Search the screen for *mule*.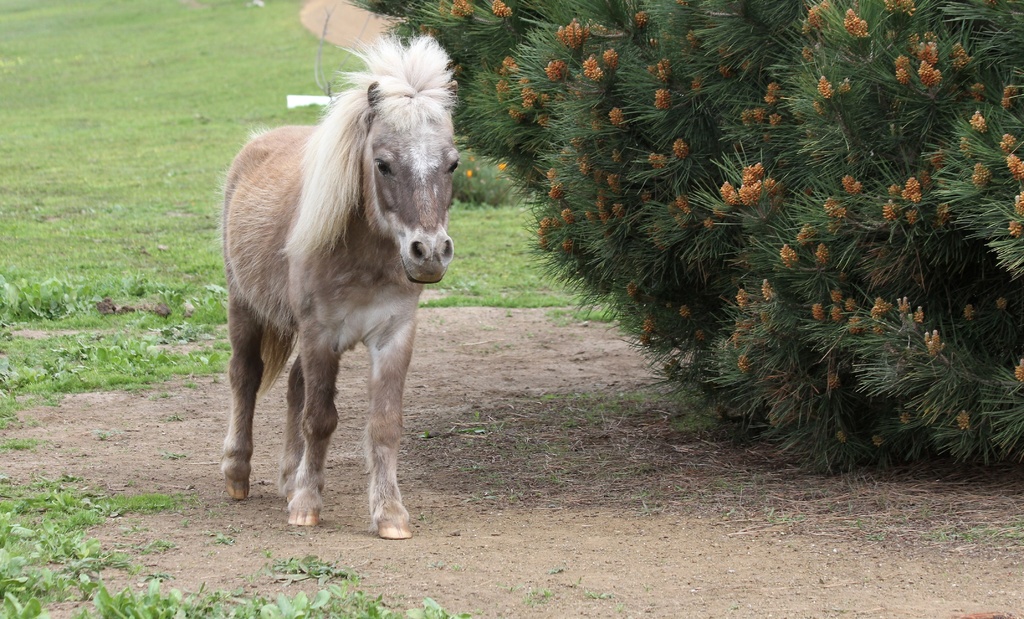
Found at [214, 17, 473, 540].
